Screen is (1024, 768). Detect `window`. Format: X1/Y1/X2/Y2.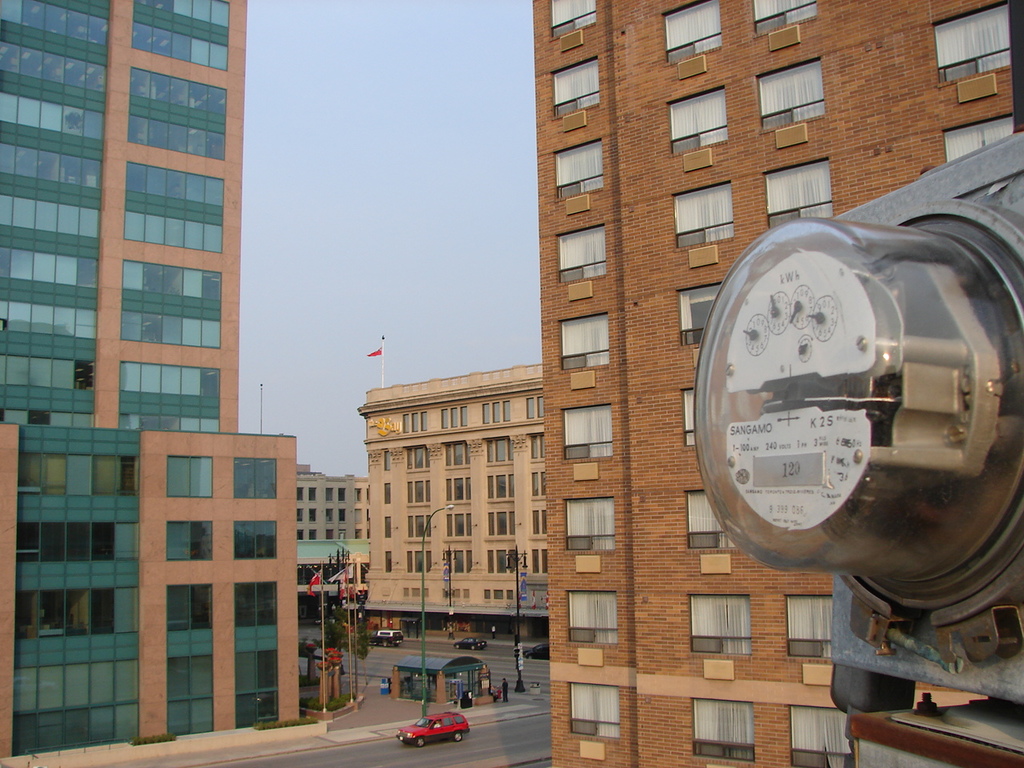
410/586/430/598.
